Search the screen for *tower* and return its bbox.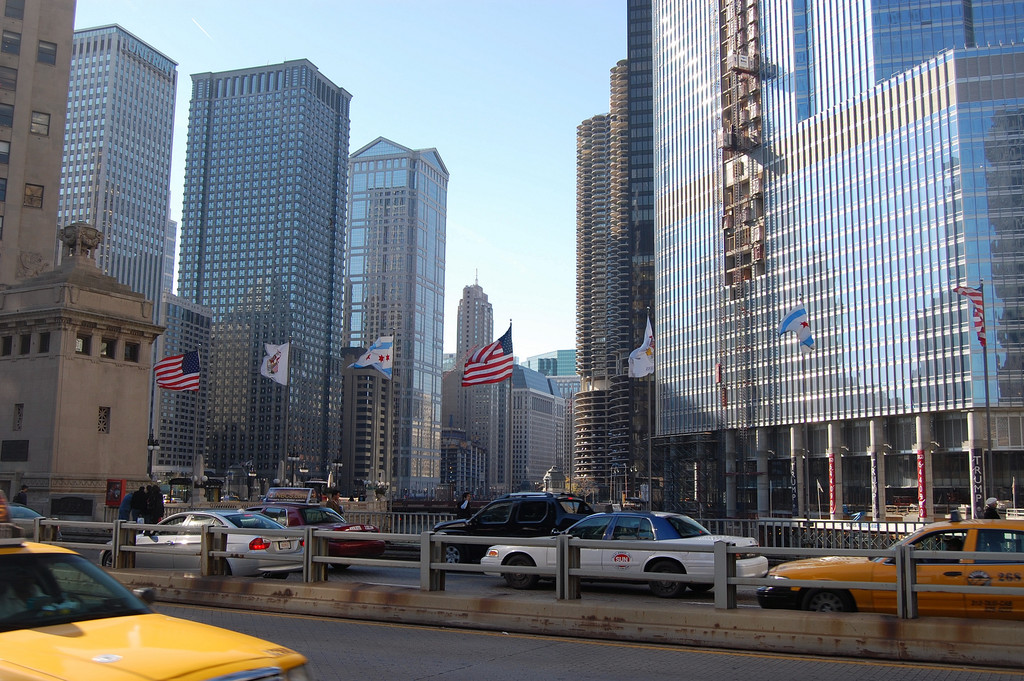
Found: Rect(0, 0, 155, 509).
